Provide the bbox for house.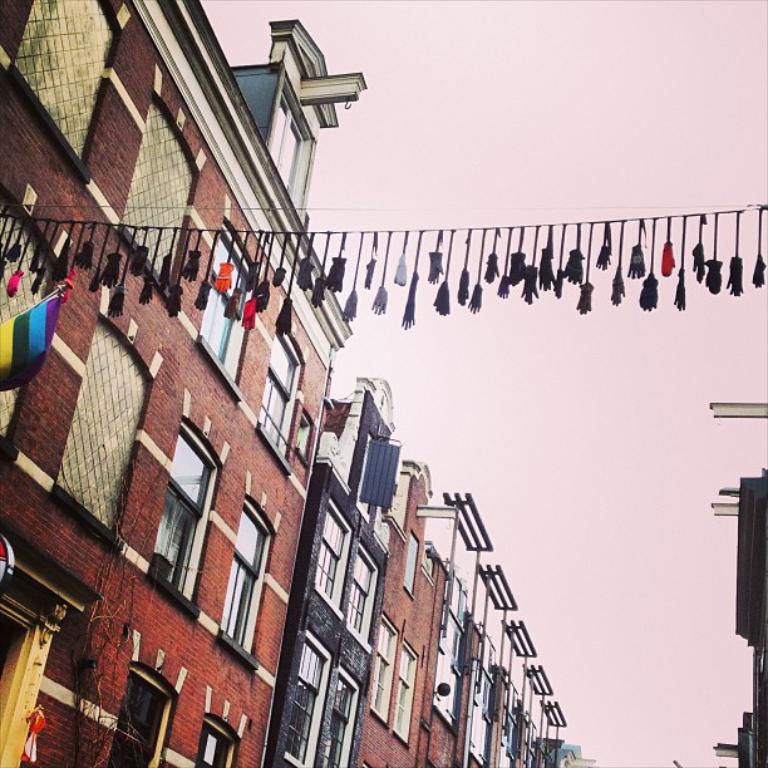
crop(0, 0, 346, 767).
